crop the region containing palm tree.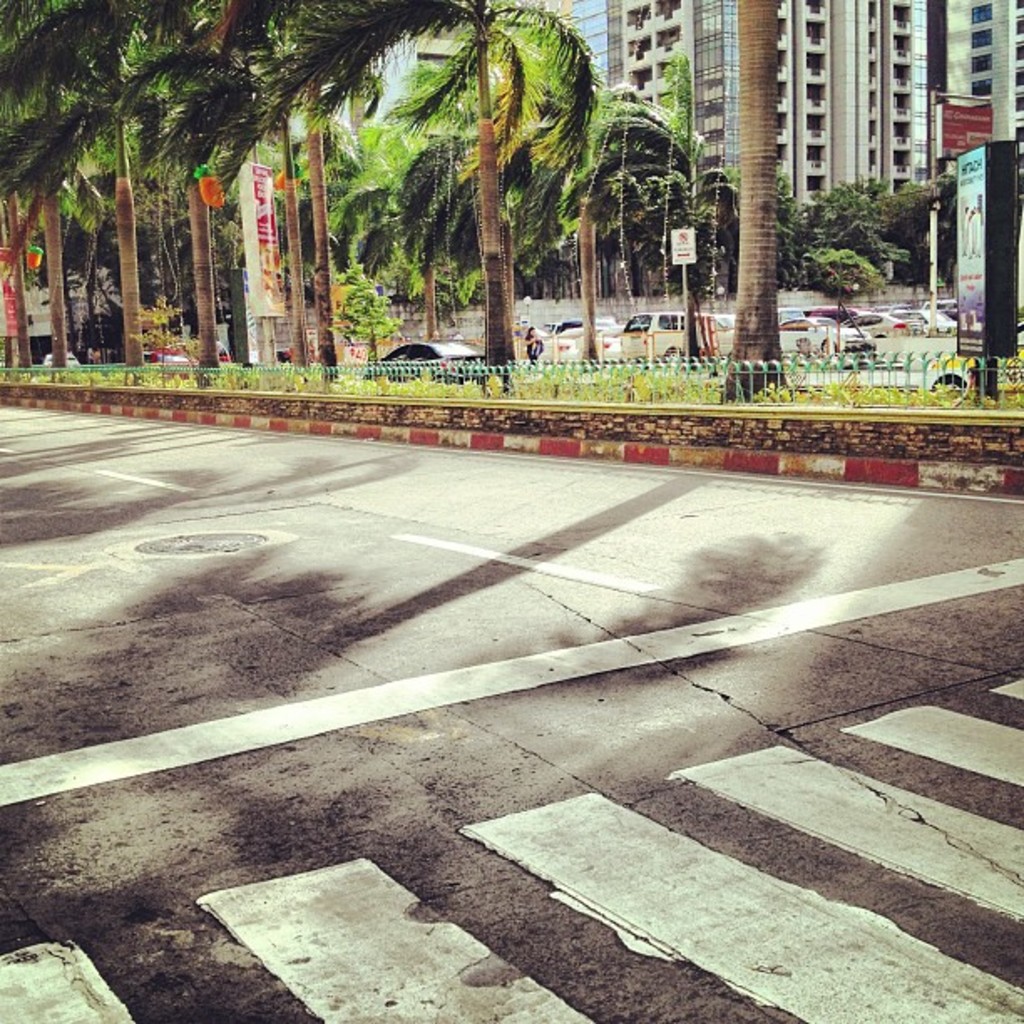
Crop region: (0,8,134,335).
